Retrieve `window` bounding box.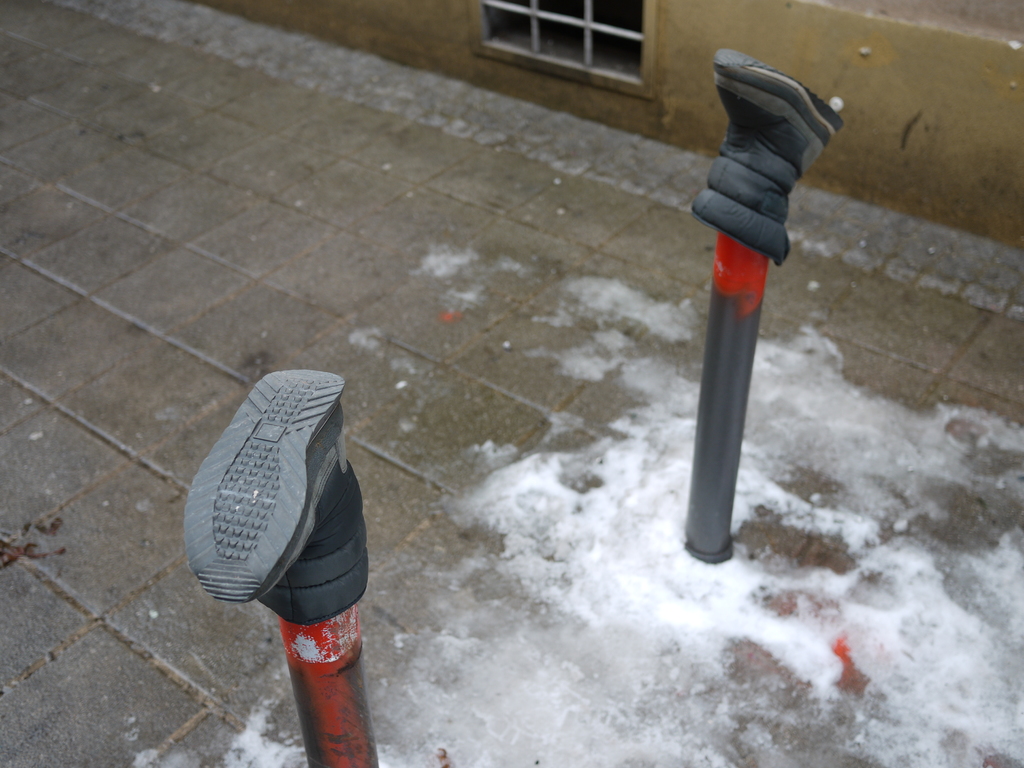
Bounding box: pyautogui.locateOnScreen(486, 0, 684, 102).
